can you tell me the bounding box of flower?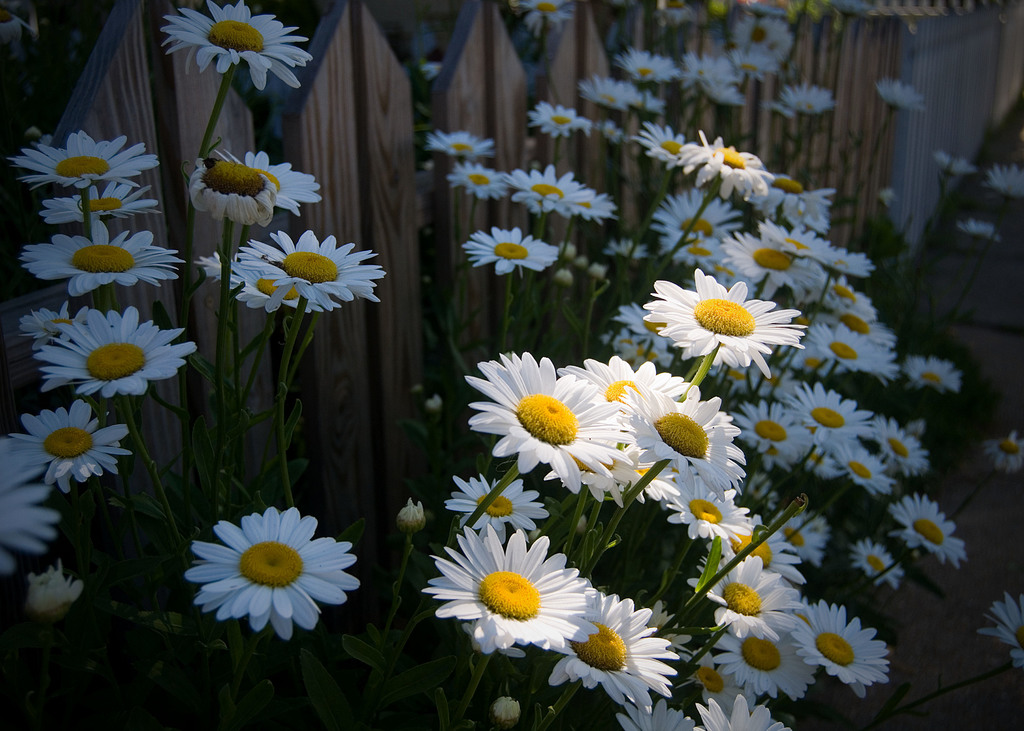
l=990, t=163, r=1023, b=198.
